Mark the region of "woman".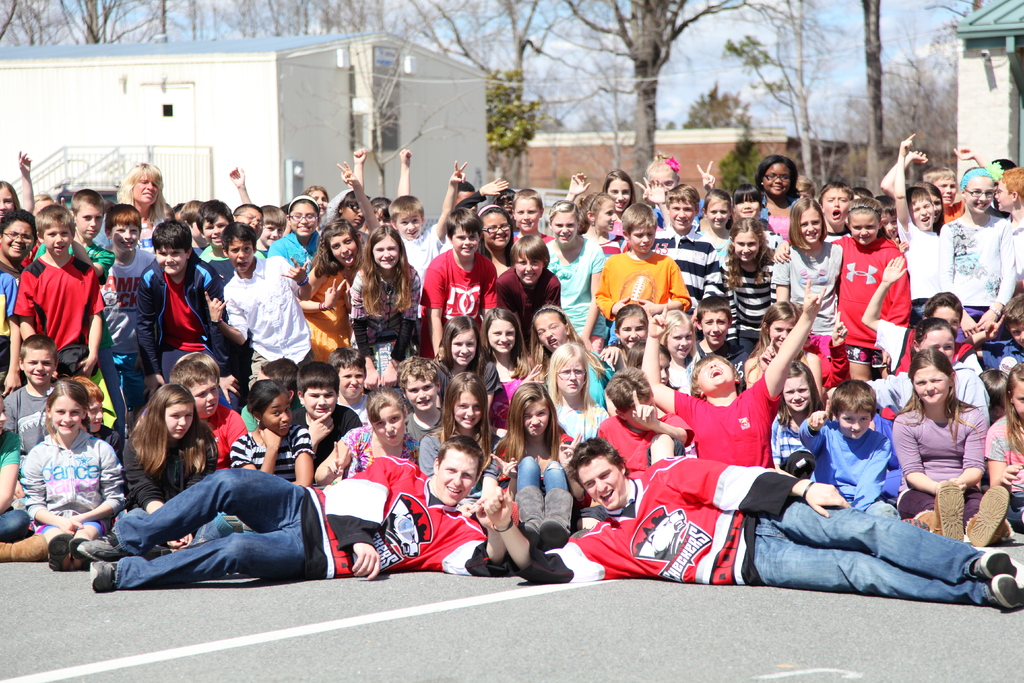
Region: 530, 299, 621, 411.
